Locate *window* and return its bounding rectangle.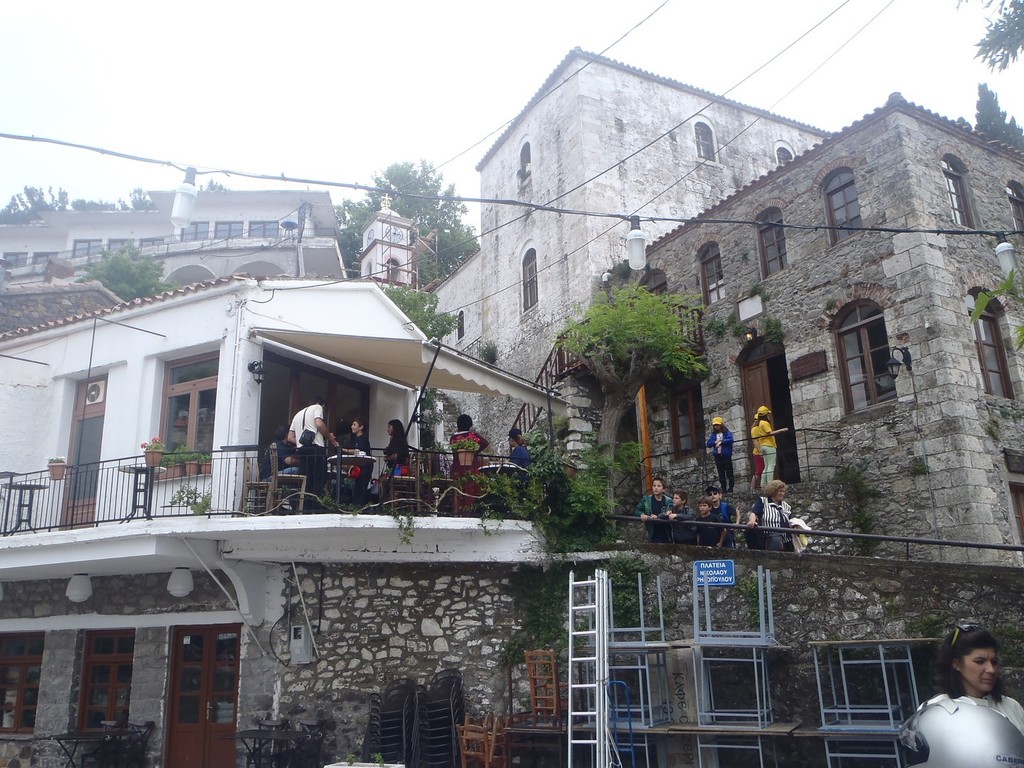
box=[138, 353, 202, 477].
